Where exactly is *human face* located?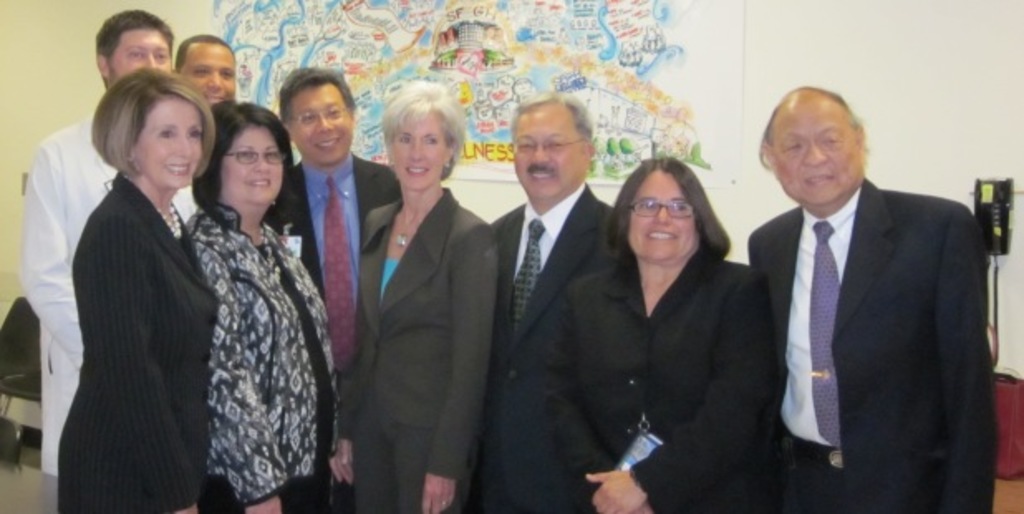
Its bounding box is <bbox>510, 106, 587, 204</bbox>.
